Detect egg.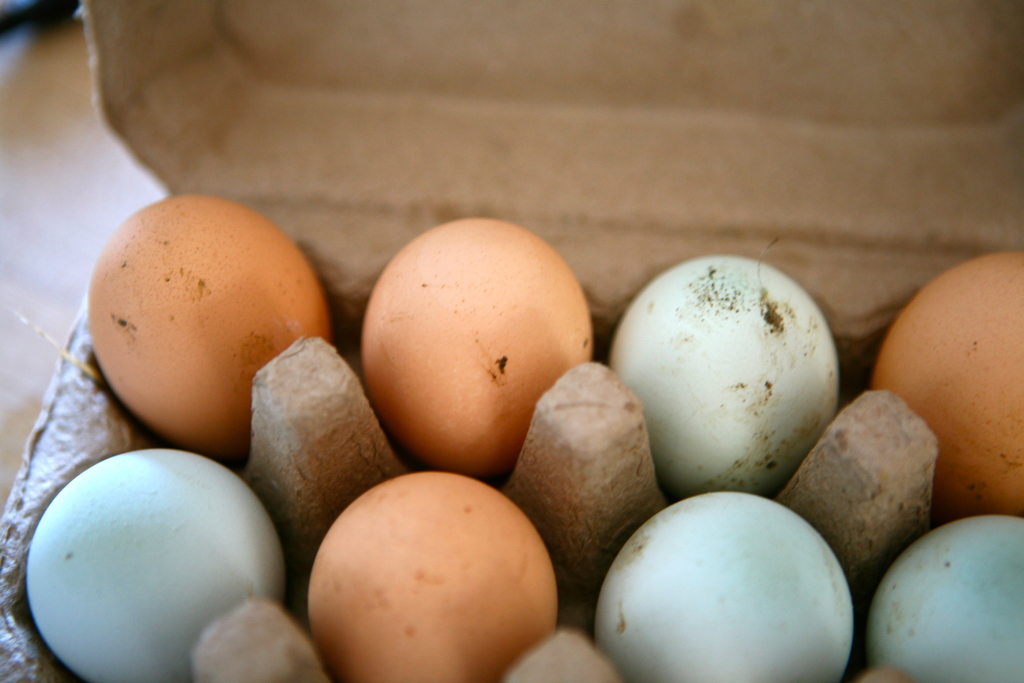
Detected at x1=862, y1=249, x2=1023, y2=519.
